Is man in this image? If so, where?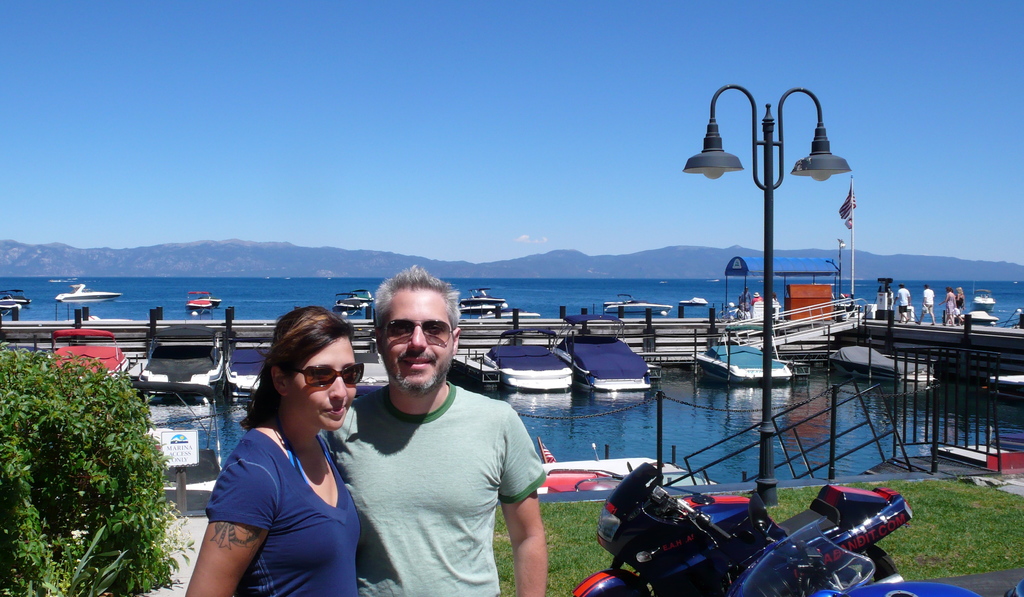
Yes, at [left=318, top=262, right=550, bottom=596].
